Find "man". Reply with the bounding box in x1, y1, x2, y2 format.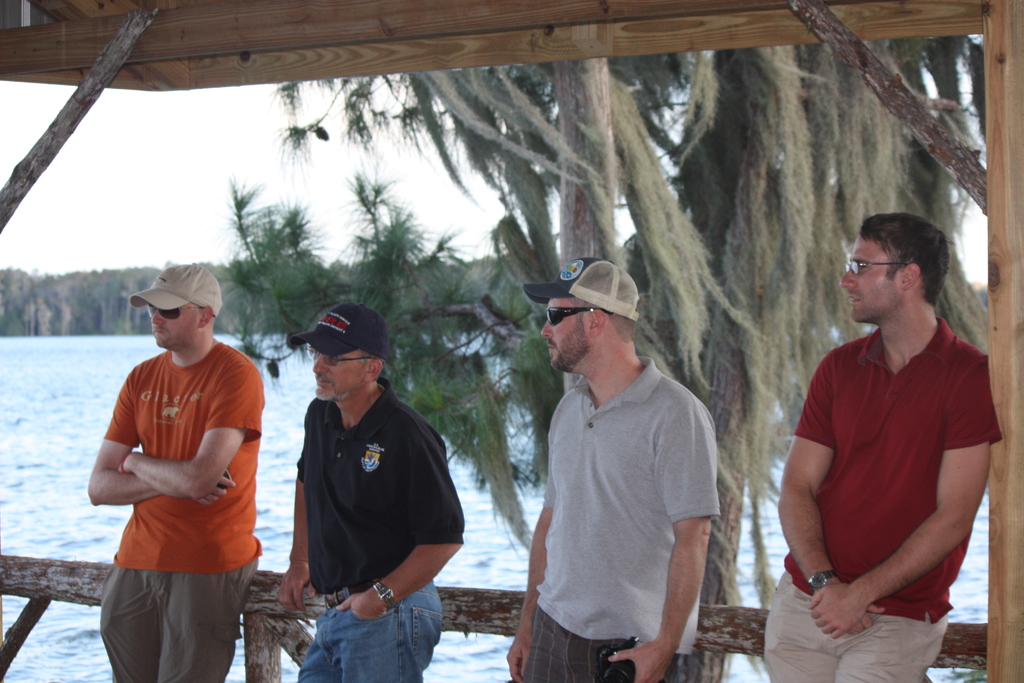
273, 304, 465, 682.
